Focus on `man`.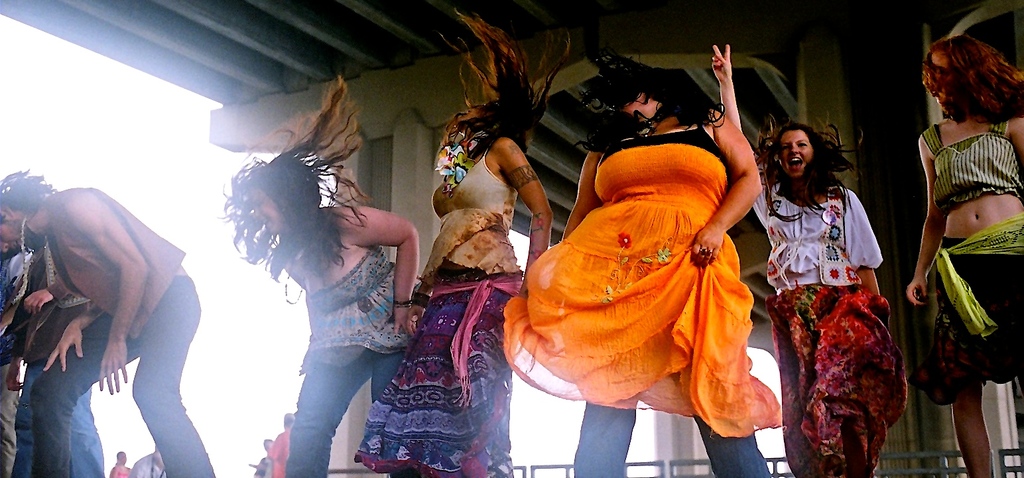
Focused at detection(267, 412, 297, 477).
